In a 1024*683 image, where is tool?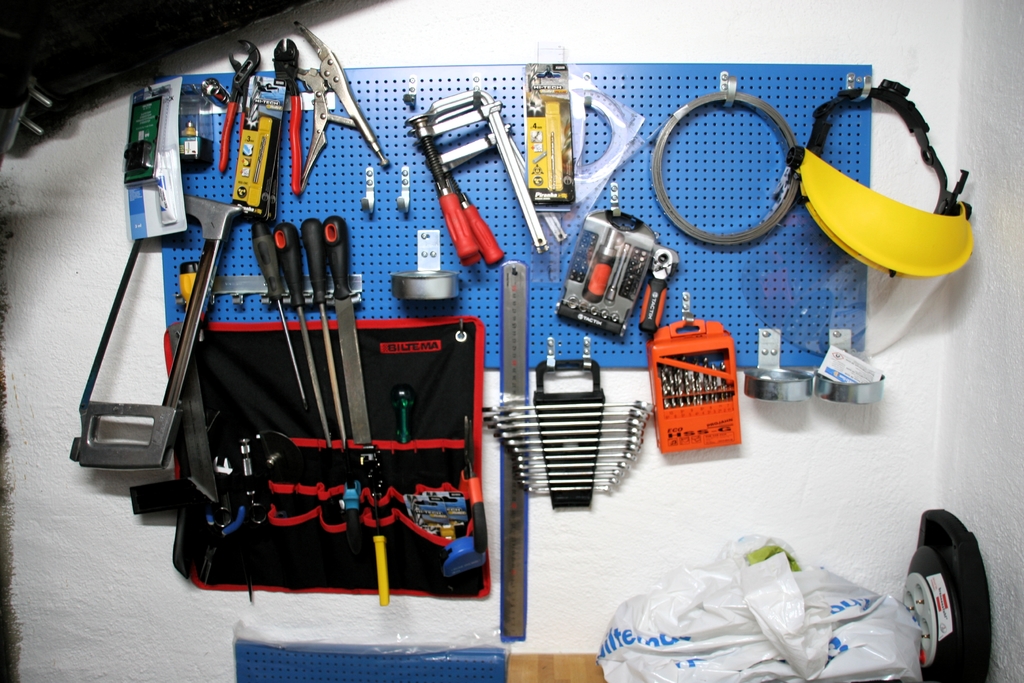
296 14 375 161.
